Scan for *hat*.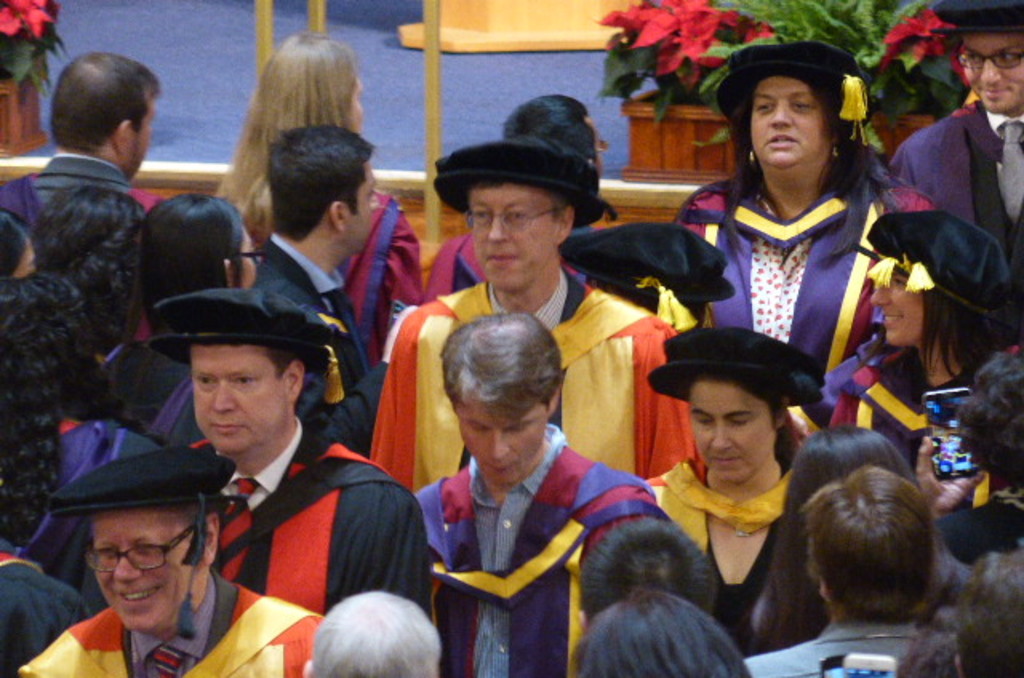
Scan result: (left=650, top=323, right=826, bottom=406).
